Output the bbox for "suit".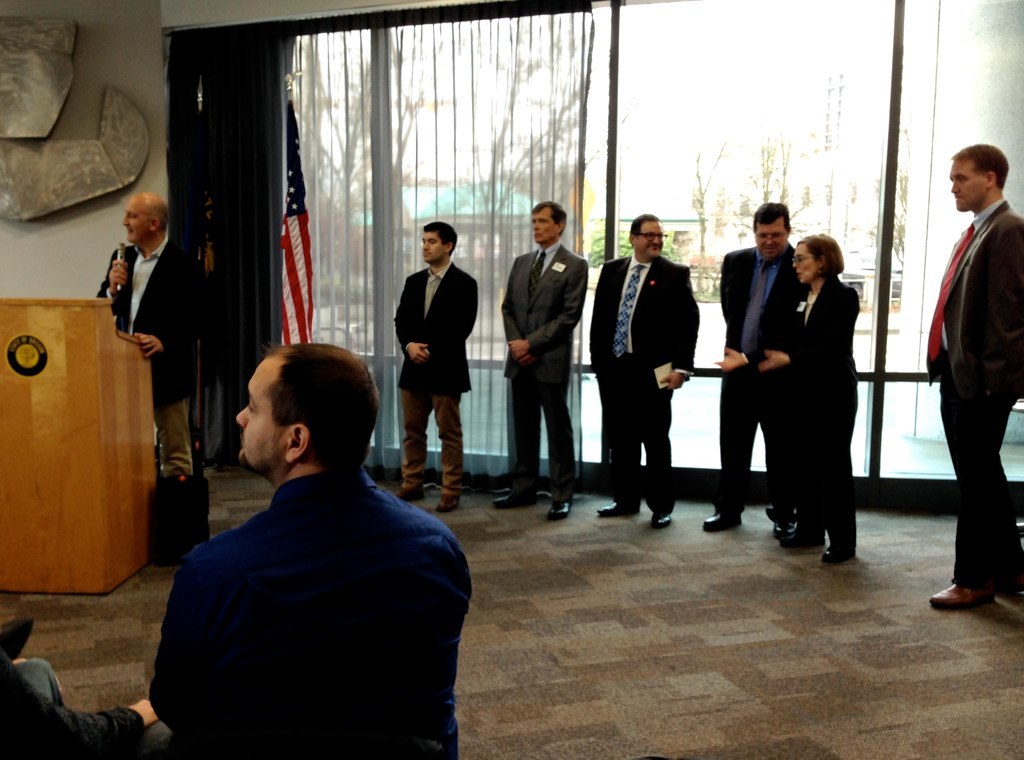
left=589, top=251, right=701, bottom=513.
